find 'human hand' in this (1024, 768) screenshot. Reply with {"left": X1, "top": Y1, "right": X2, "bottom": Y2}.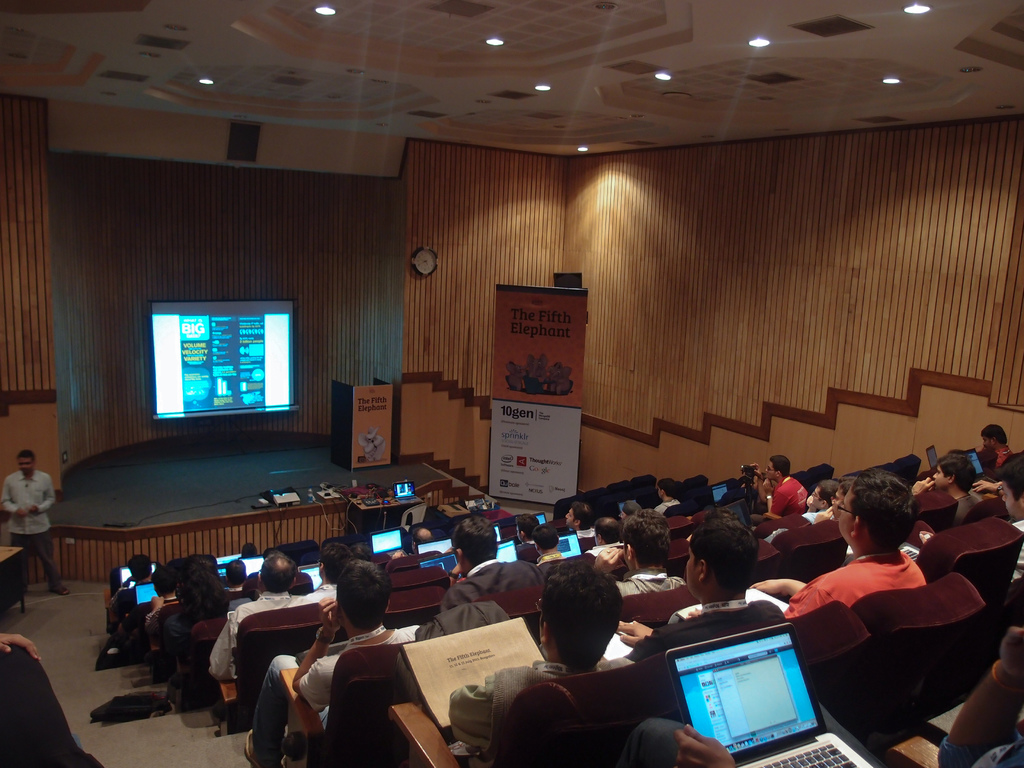
{"left": 594, "top": 545, "right": 626, "bottom": 576}.
